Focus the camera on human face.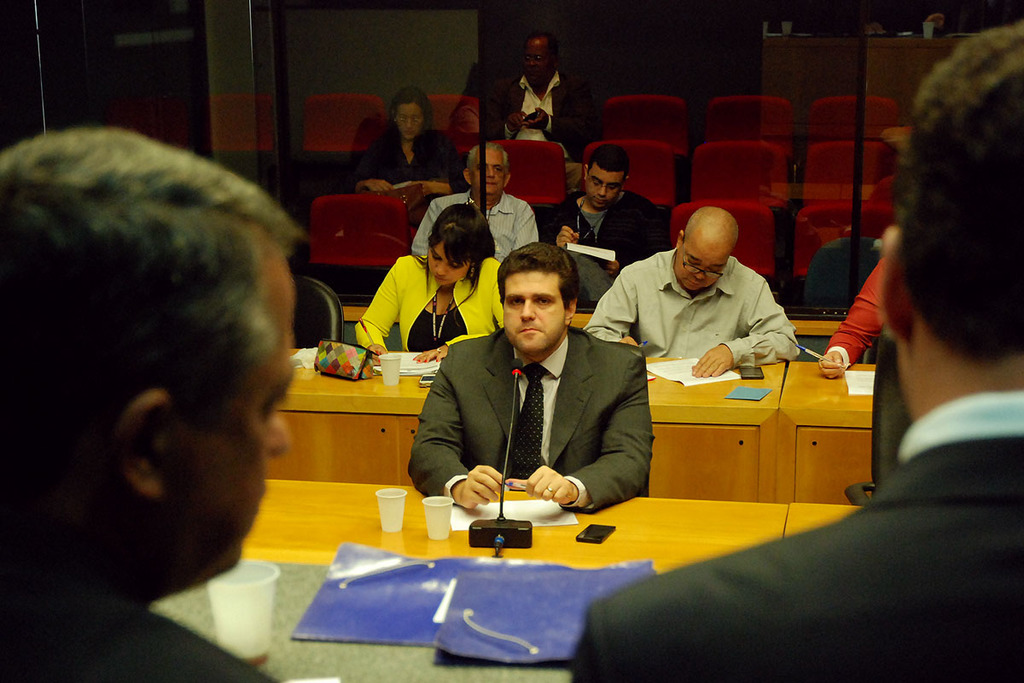
Focus region: [390, 102, 422, 141].
